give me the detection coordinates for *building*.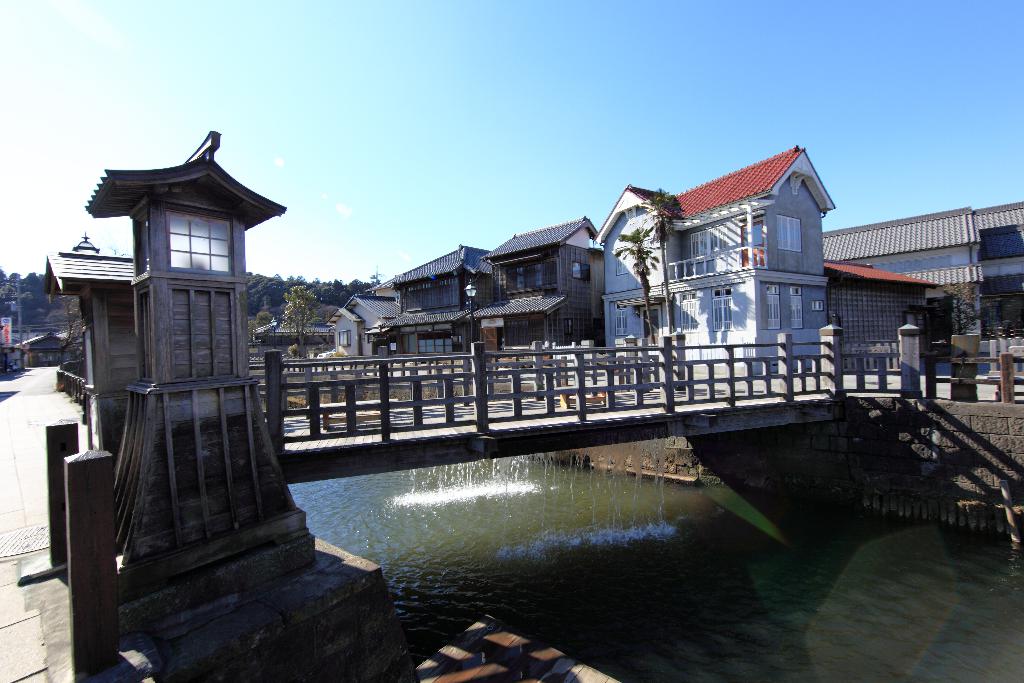
BBox(831, 259, 940, 381).
